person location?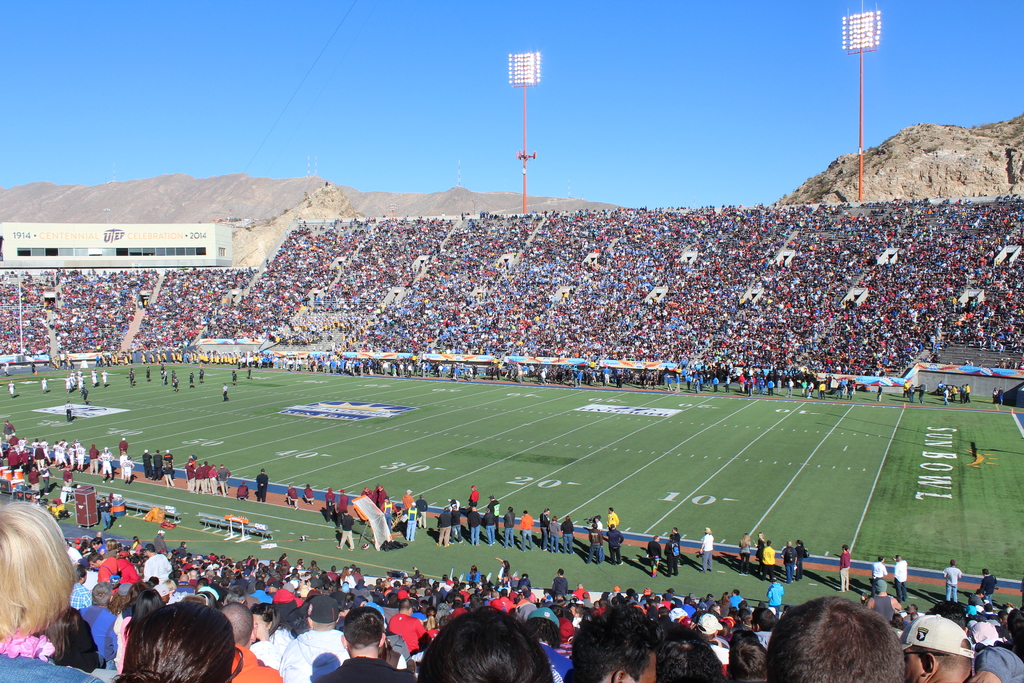
locate(231, 369, 239, 386)
